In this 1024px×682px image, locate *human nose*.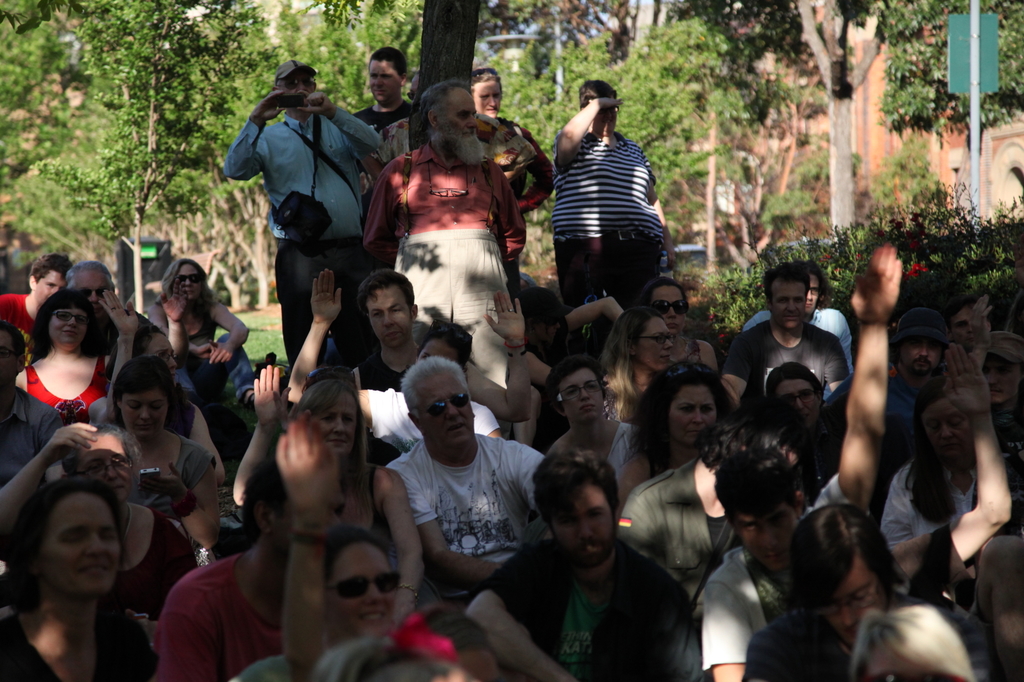
Bounding box: x1=691, y1=410, x2=703, y2=424.
